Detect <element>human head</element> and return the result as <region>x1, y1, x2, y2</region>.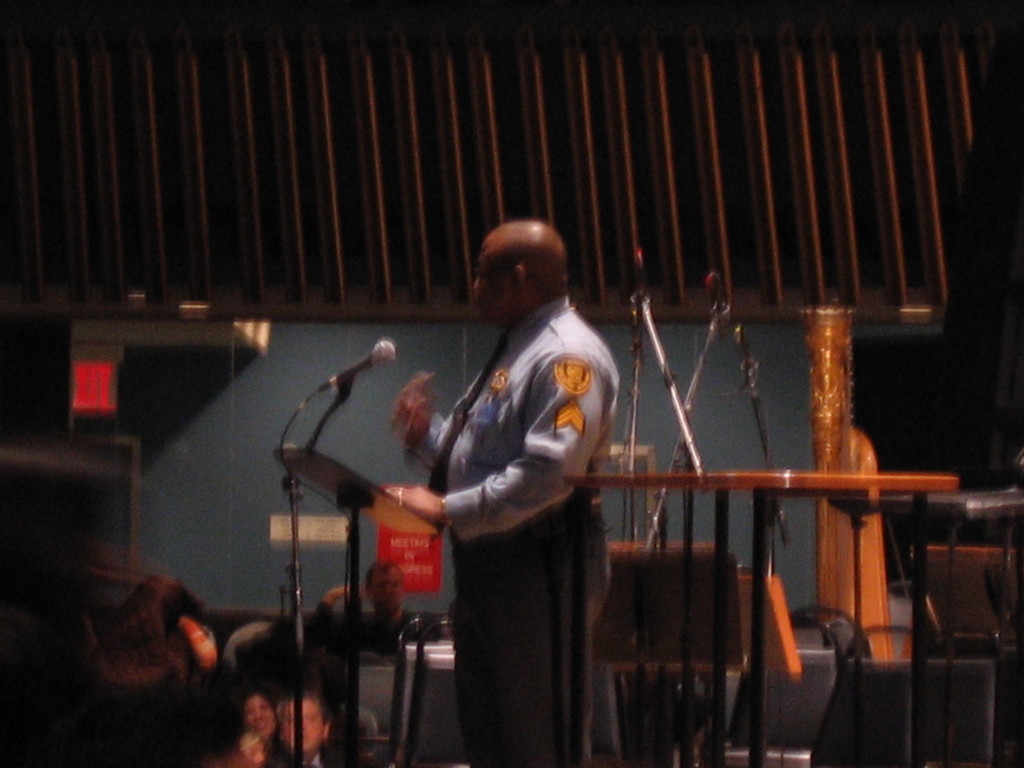
<region>476, 216, 567, 320</region>.
